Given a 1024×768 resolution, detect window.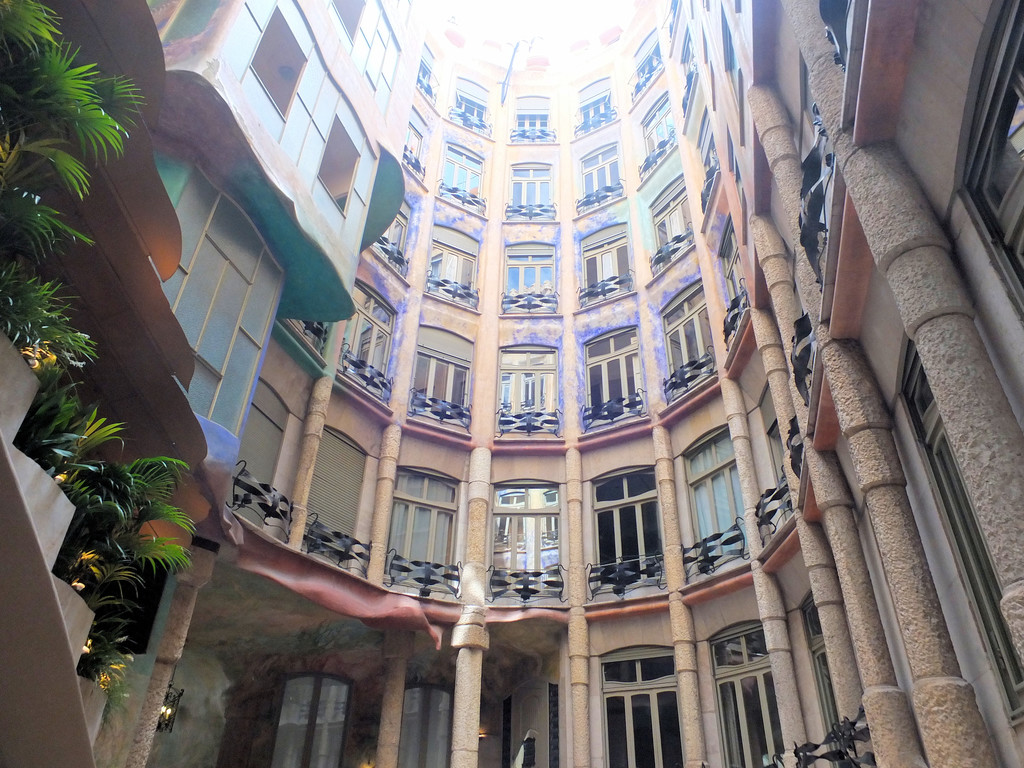
BBox(595, 454, 664, 589).
